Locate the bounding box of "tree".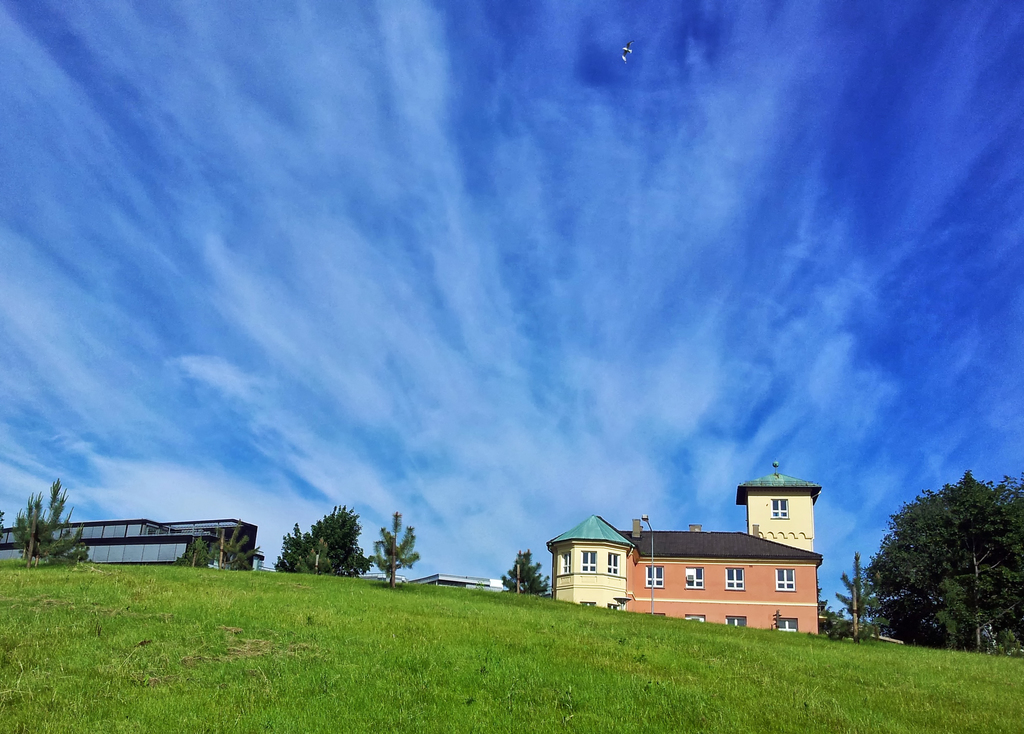
Bounding box: (295, 538, 334, 578).
